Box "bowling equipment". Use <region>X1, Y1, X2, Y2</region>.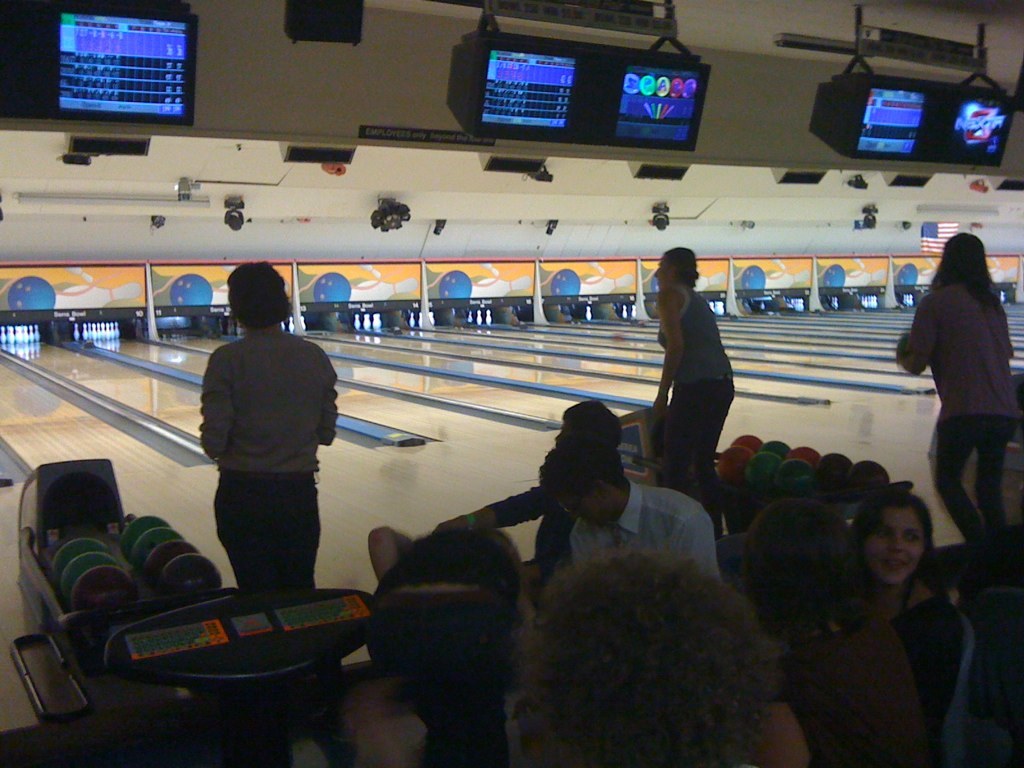
<region>350, 313, 361, 329</region>.
